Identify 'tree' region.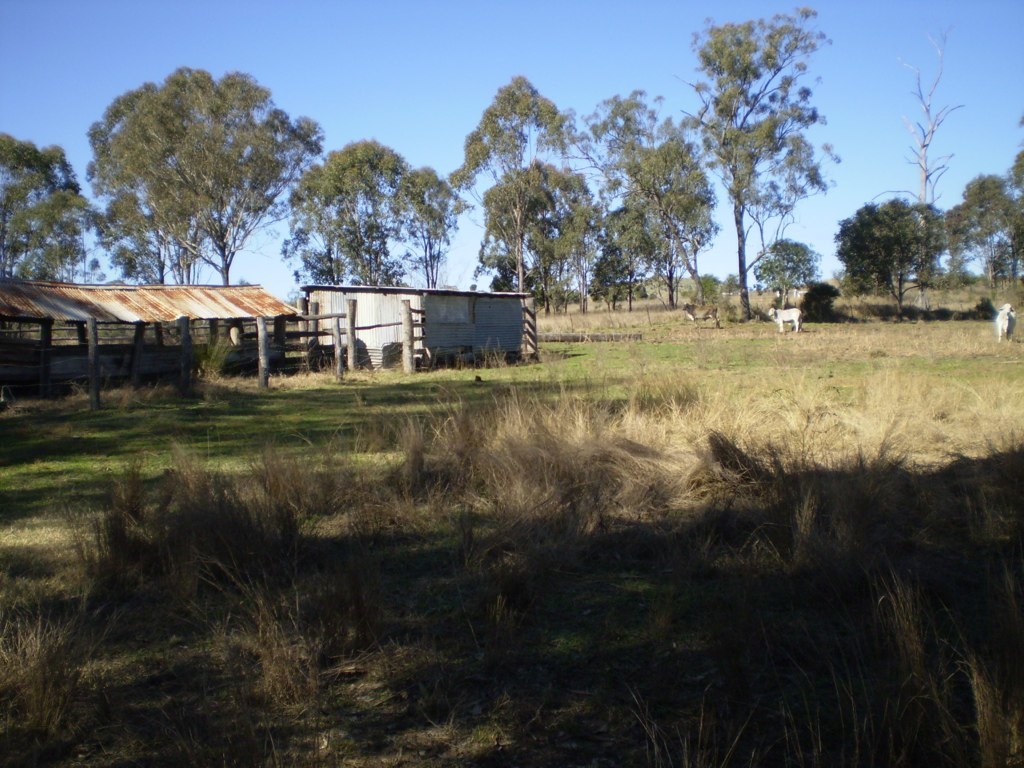
Region: <region>390, 160, 464, 288</region>.
